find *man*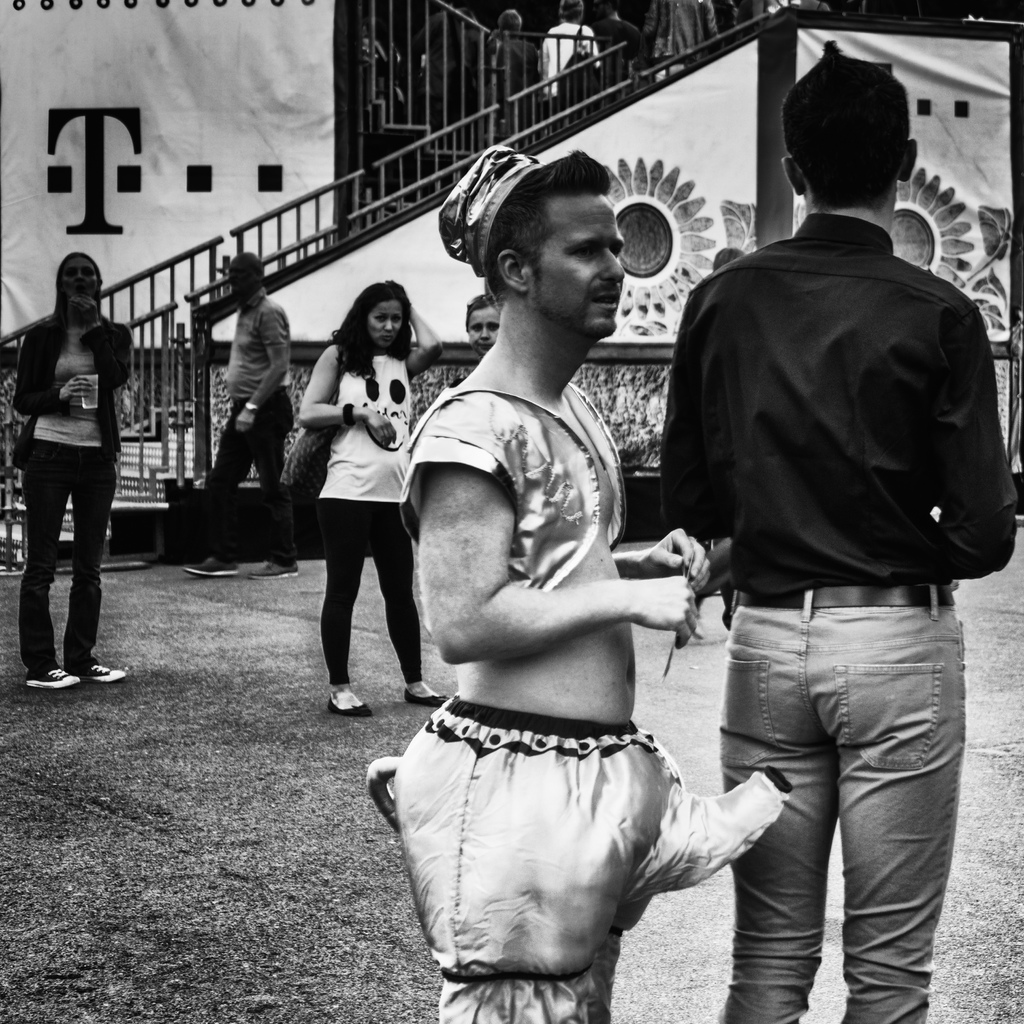
region(649, 74, 1012, 1012)
